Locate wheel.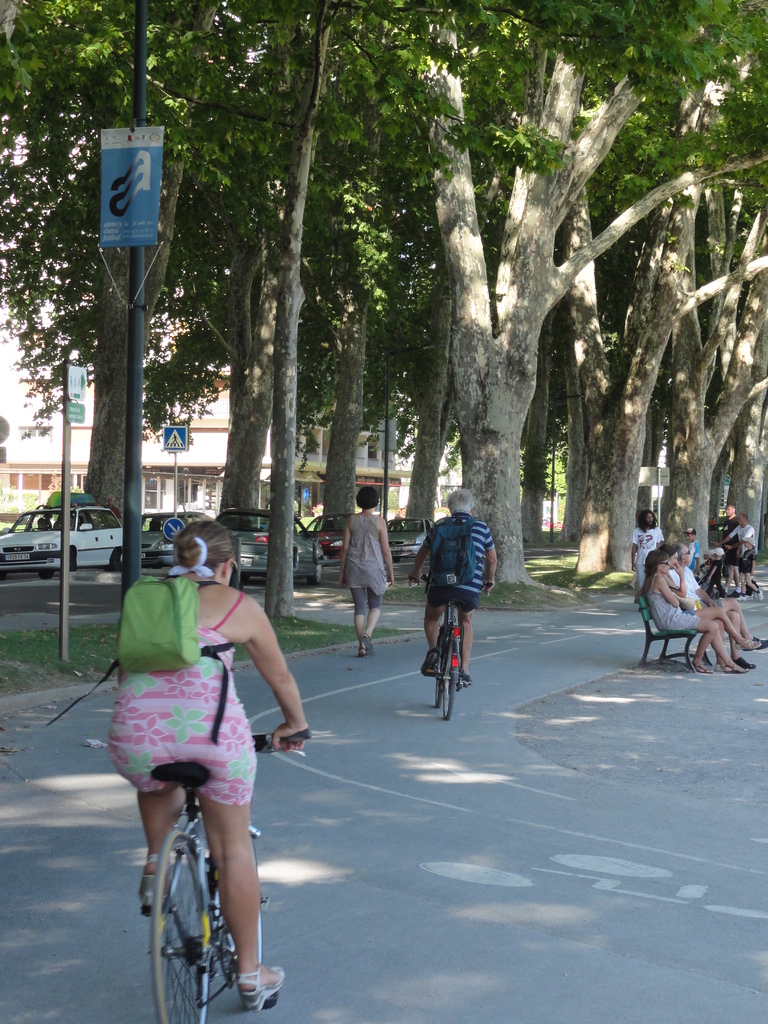
Bounding box: region(152, 852, 227, 998).
